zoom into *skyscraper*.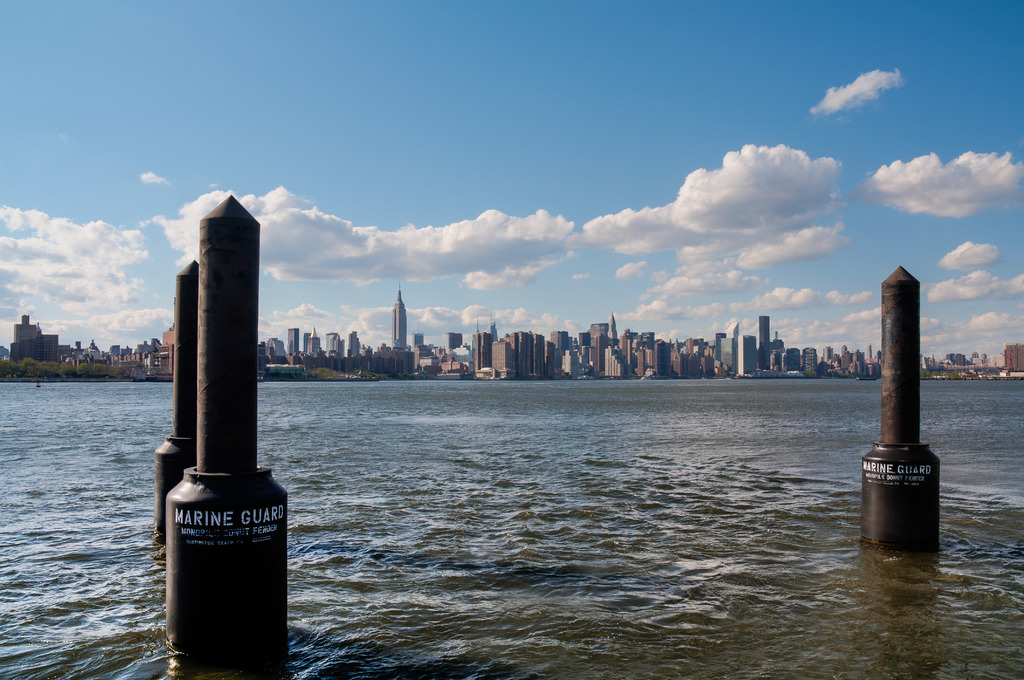
Zoom target: rect(348, 331, 360, 353).
